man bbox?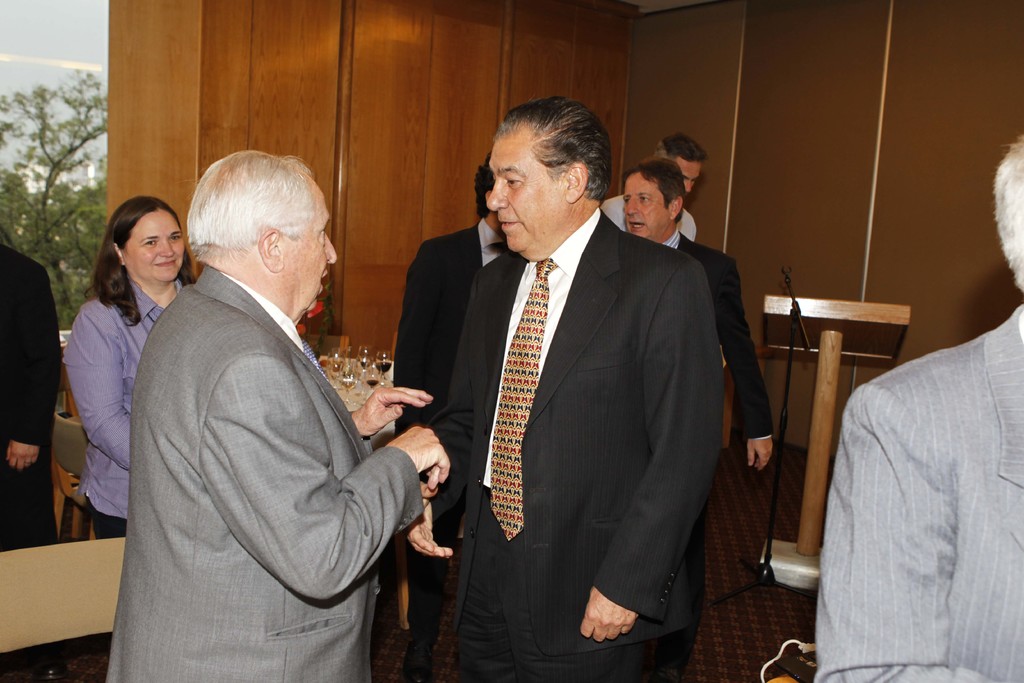
<bbox>407, 90, 723, 682</bbox>
